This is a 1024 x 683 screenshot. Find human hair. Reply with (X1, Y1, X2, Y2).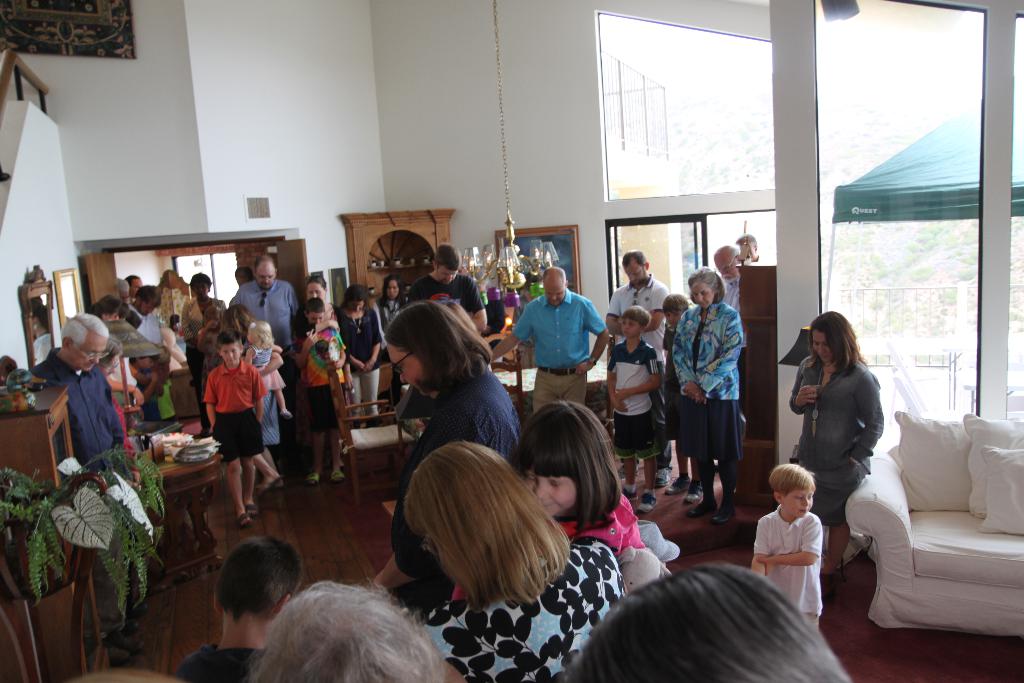
(244, 583, 445, 682).
